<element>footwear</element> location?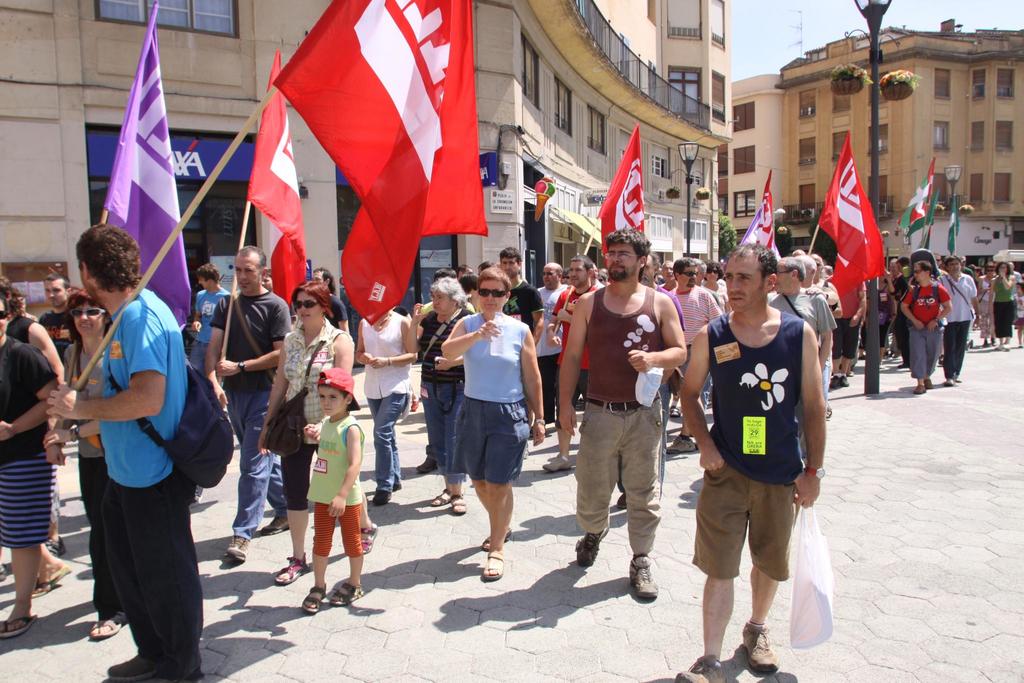
Rect(575, 532, 600, 562)
